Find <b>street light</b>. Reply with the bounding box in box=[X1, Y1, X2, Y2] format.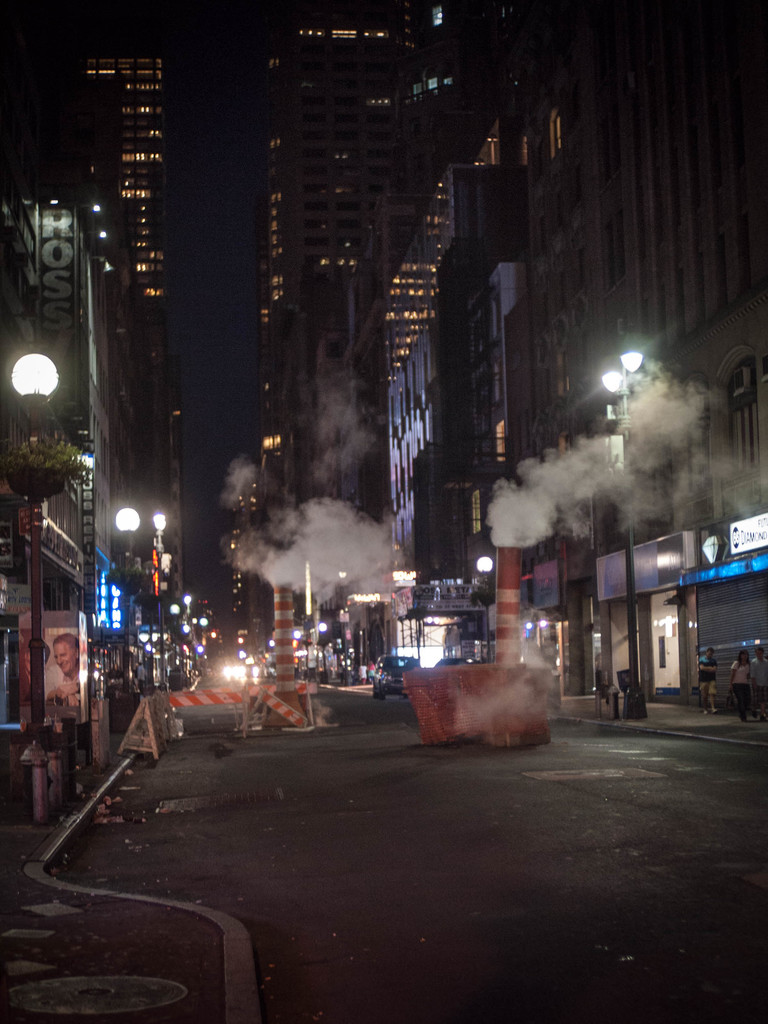
box=[319, 621, 326, 680].
